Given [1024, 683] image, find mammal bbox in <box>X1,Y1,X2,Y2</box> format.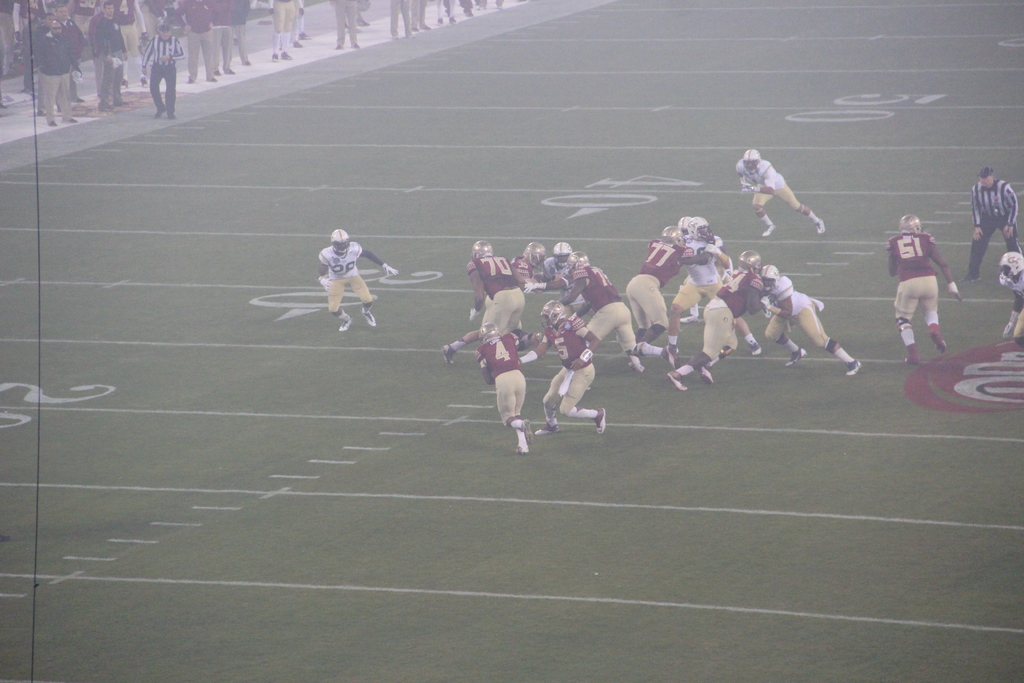
<box>958,165,1018,279</box>.
